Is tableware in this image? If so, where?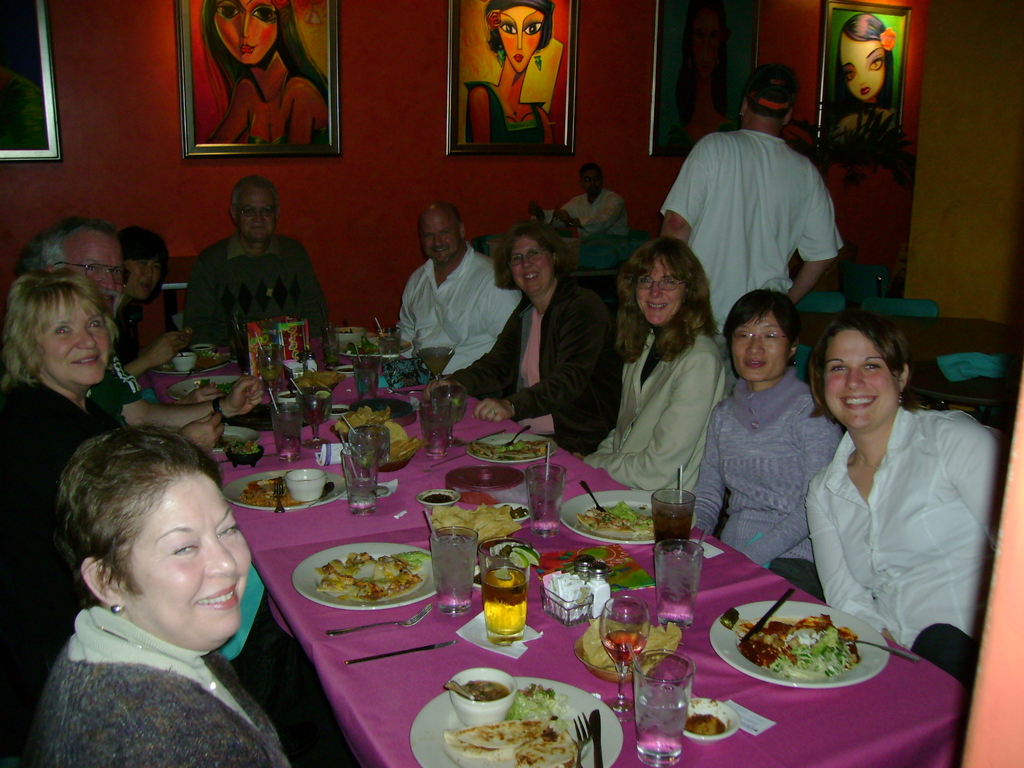
Yes, at left=225, top=440, right=268, bottom=460.
